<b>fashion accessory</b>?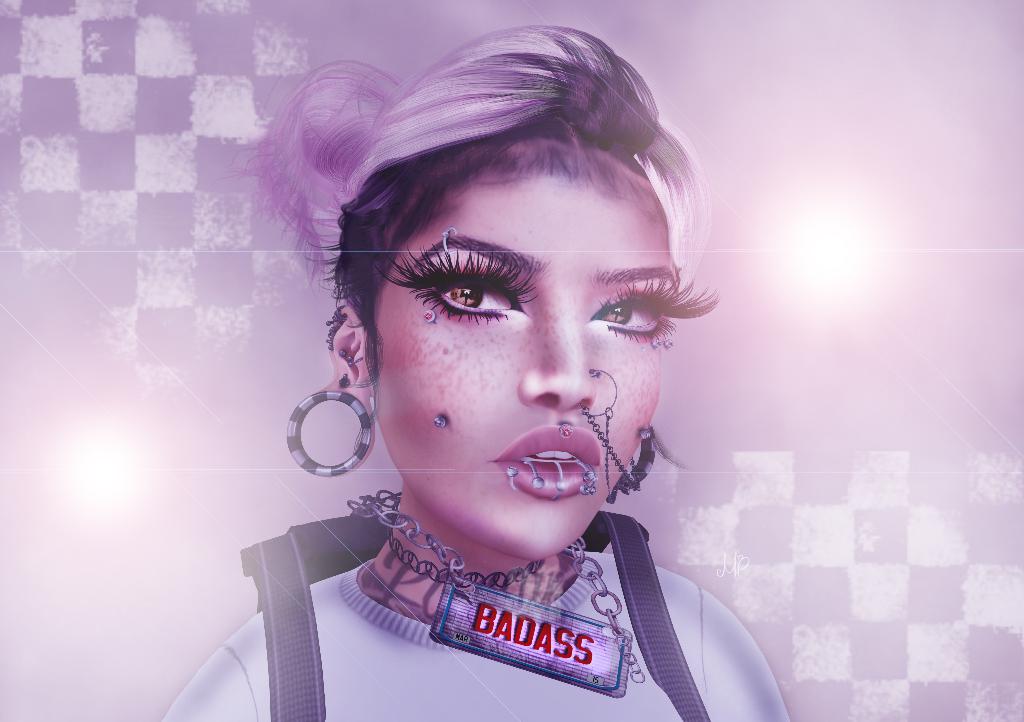
[left=436, top=223, right=459, bottom=257]
